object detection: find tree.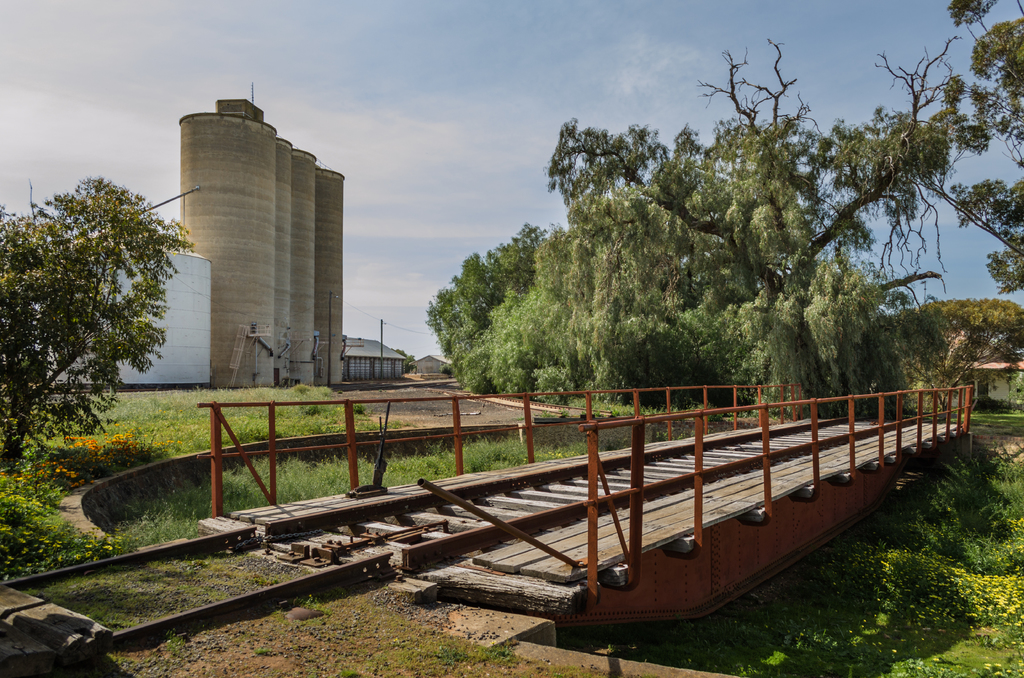
BBox(556, 31, 979, 402).
